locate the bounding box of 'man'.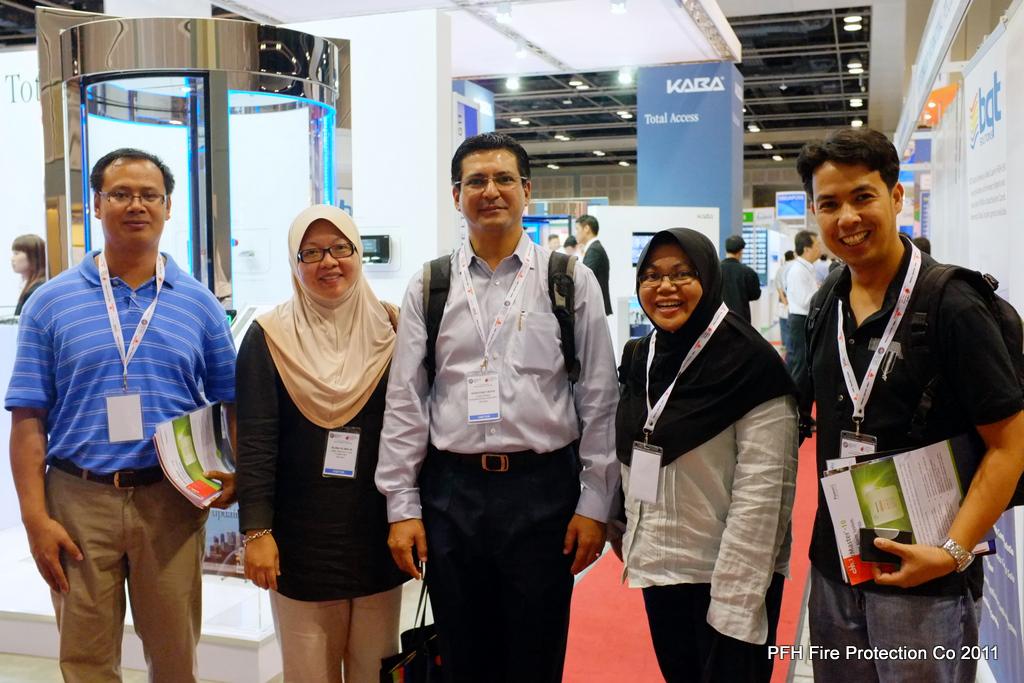
Bounding box: (793,127,1023,682).
